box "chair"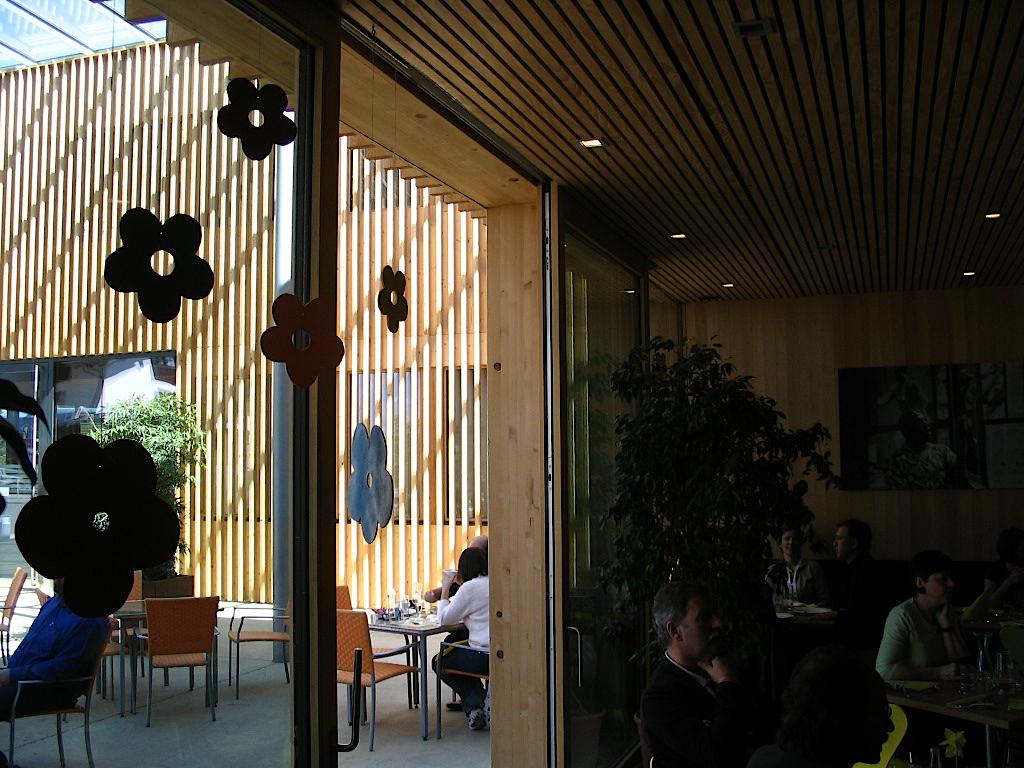
box(434, 637, 493, 740)
